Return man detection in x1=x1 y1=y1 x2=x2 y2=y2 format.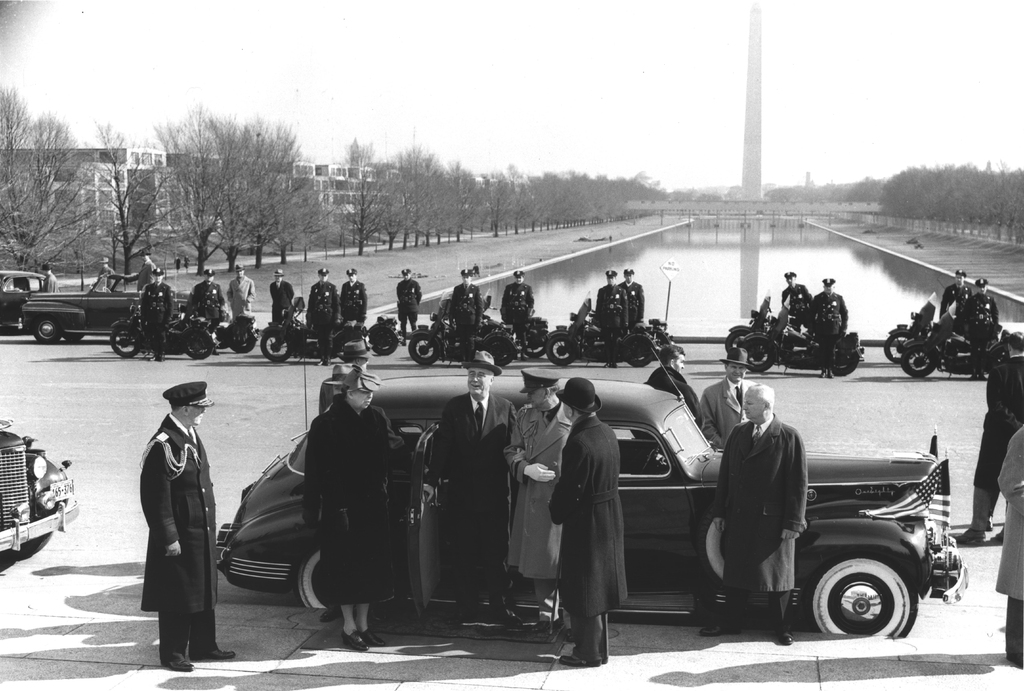
x1=545 y1=374 x2=628 y2=665.
